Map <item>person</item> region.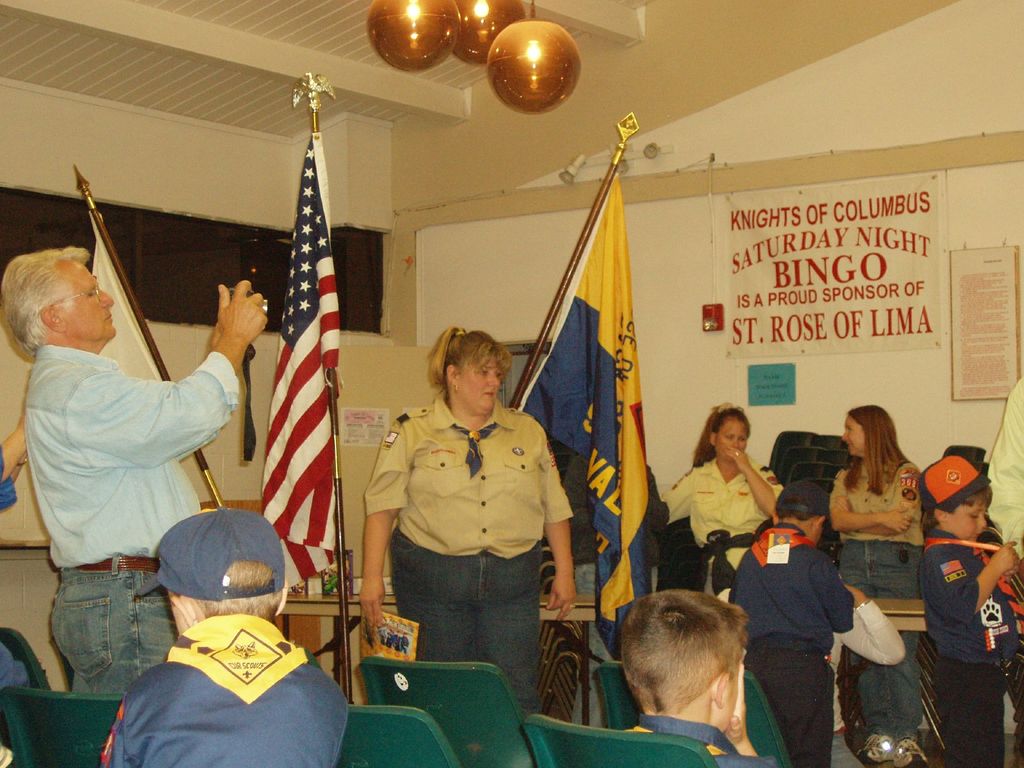
Mapped to rect(10, 252, 269, 715).
